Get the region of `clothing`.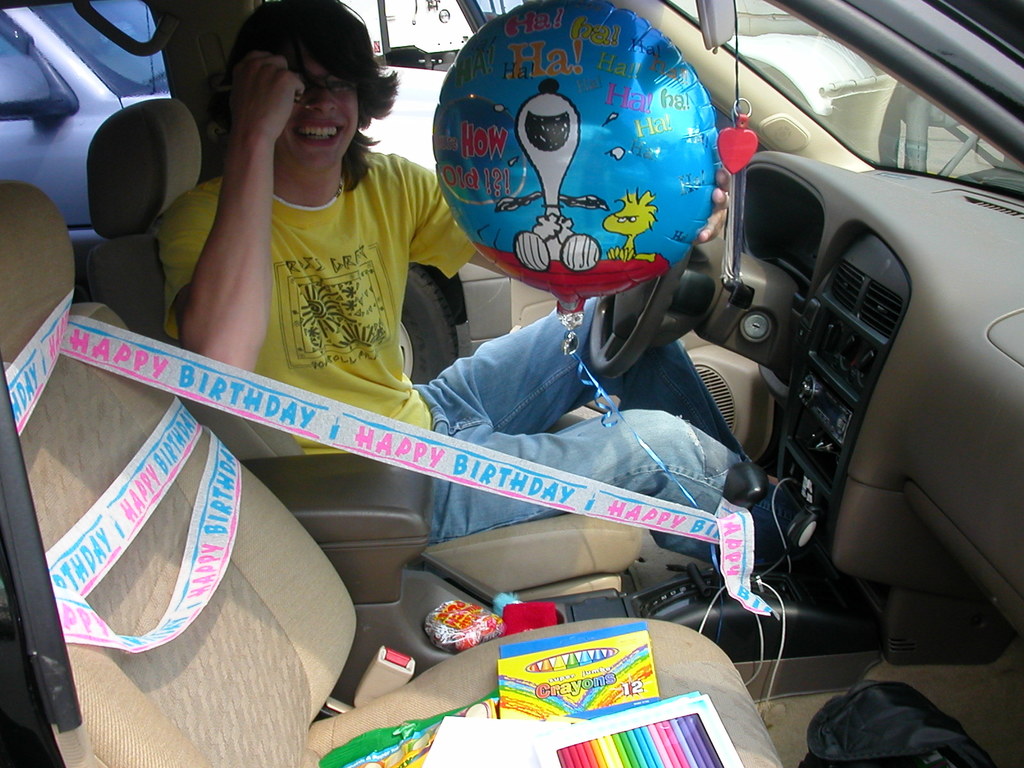
<box>159,145,780,557</box>.
